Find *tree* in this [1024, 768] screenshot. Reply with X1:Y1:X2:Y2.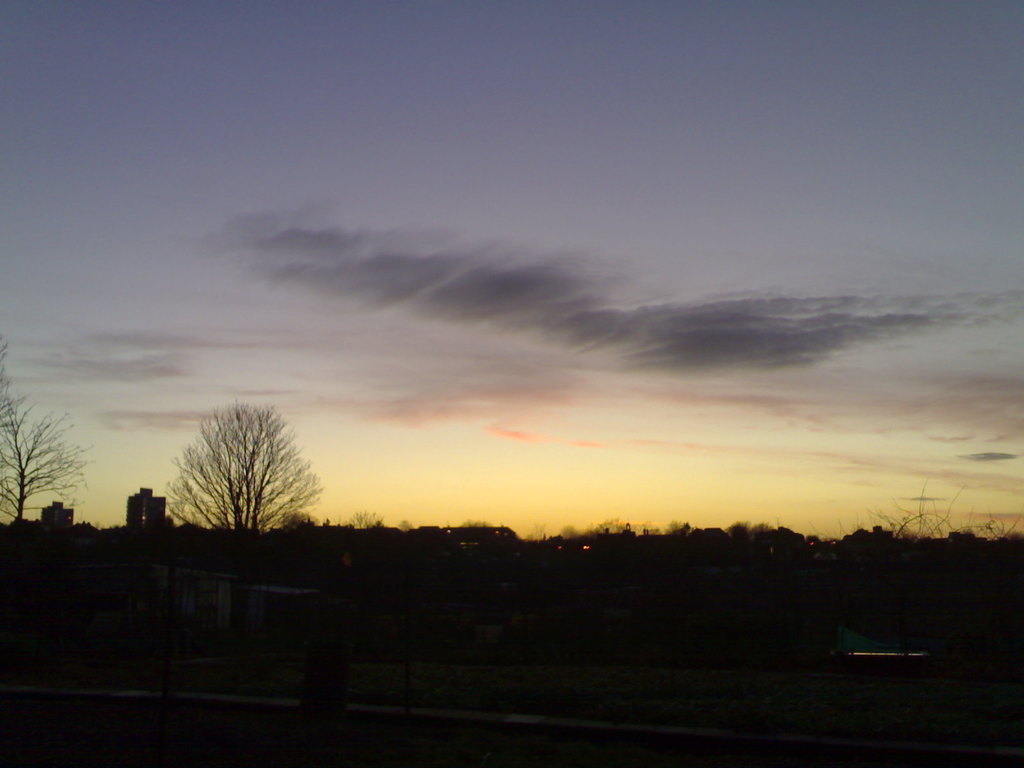
166:396:313:553.
